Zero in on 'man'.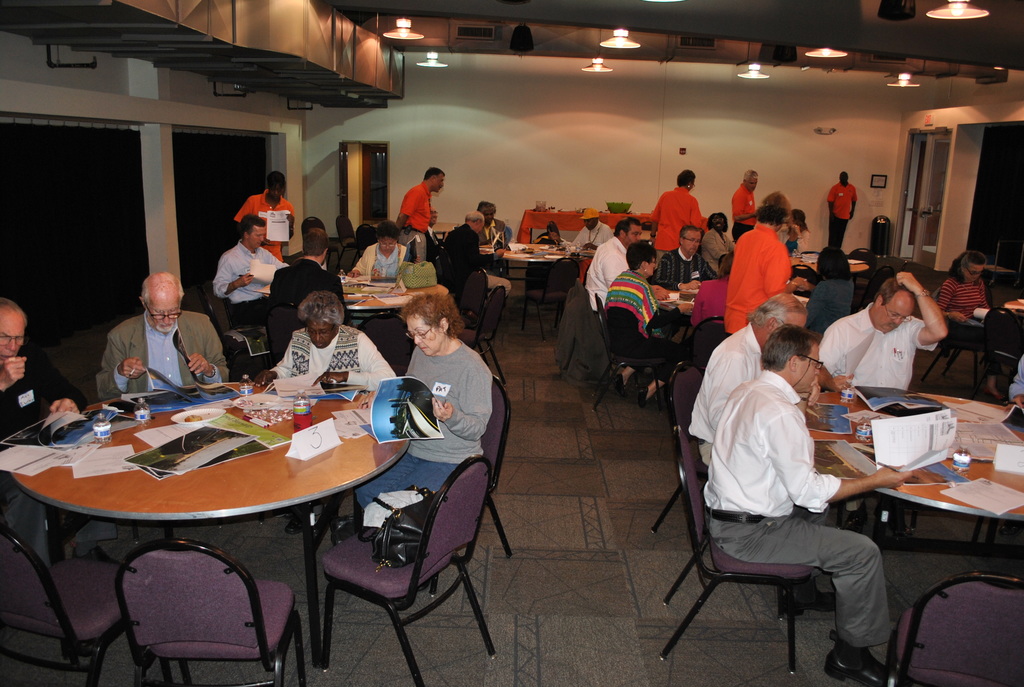
Zeroed in: box(730, 168, 758, 251).
